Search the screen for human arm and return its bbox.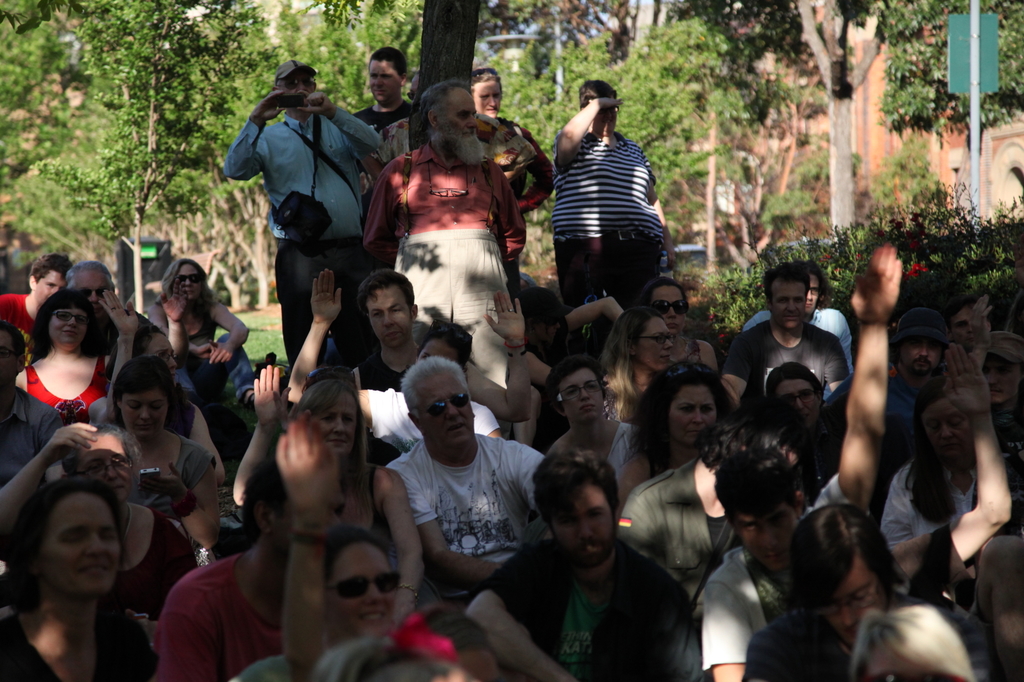
Found: l=88, t=287, r=141, b=429.
